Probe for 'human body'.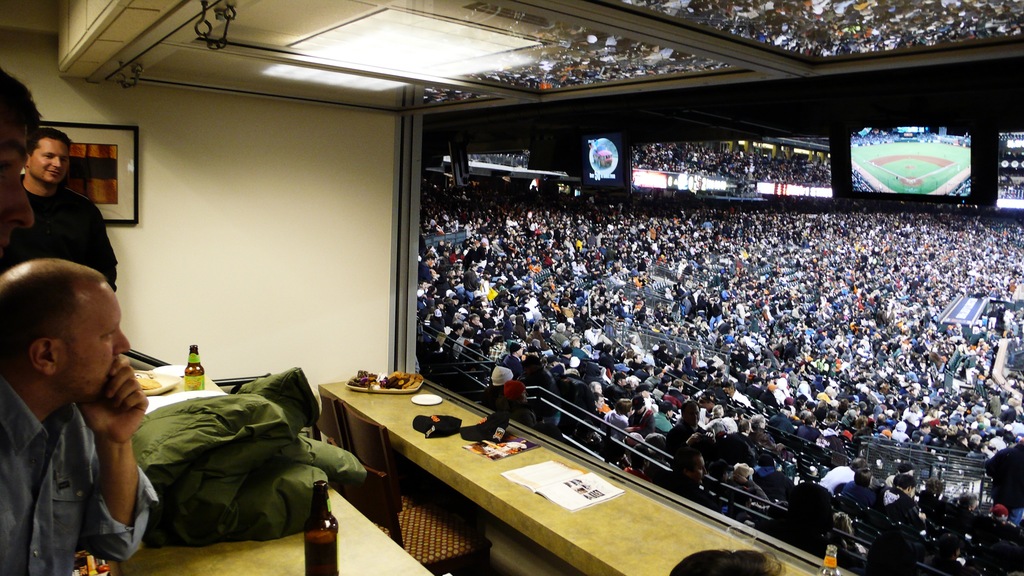
Probe result: l=434, t=255, r=447, b=259.
